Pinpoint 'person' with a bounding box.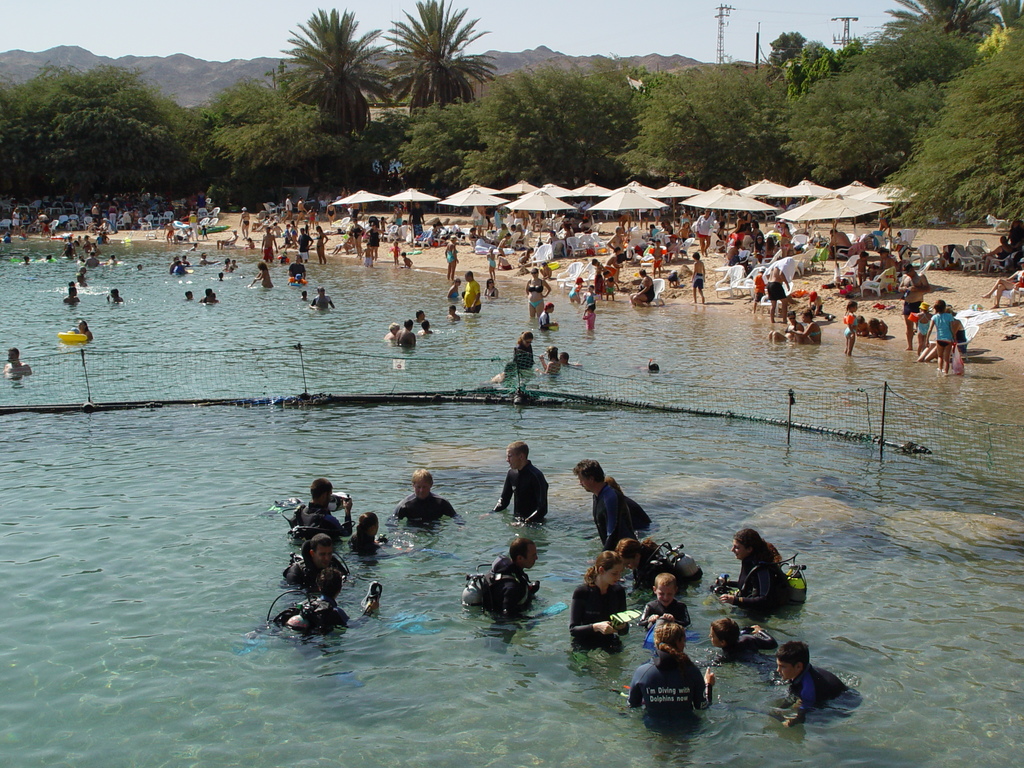
x1=399 y1=322 x2=410 y2=348.
